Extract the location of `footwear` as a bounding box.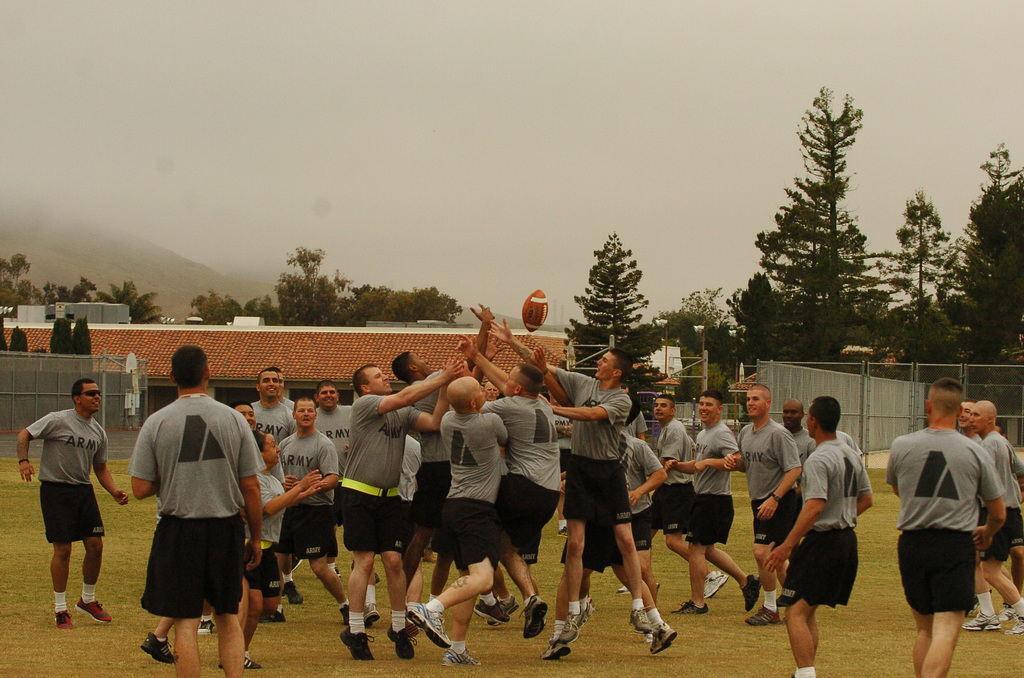
box(53, 609, 74, 629).
